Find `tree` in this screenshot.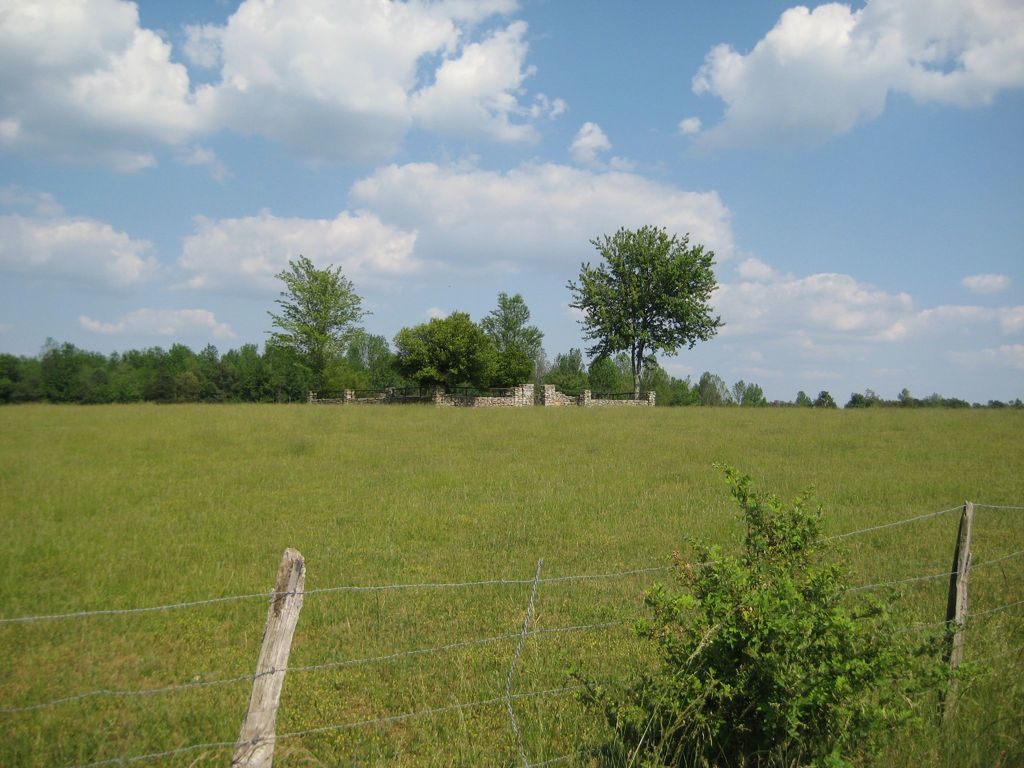
The bounding box for `tree` is detection(552, 350, 584, 390).
